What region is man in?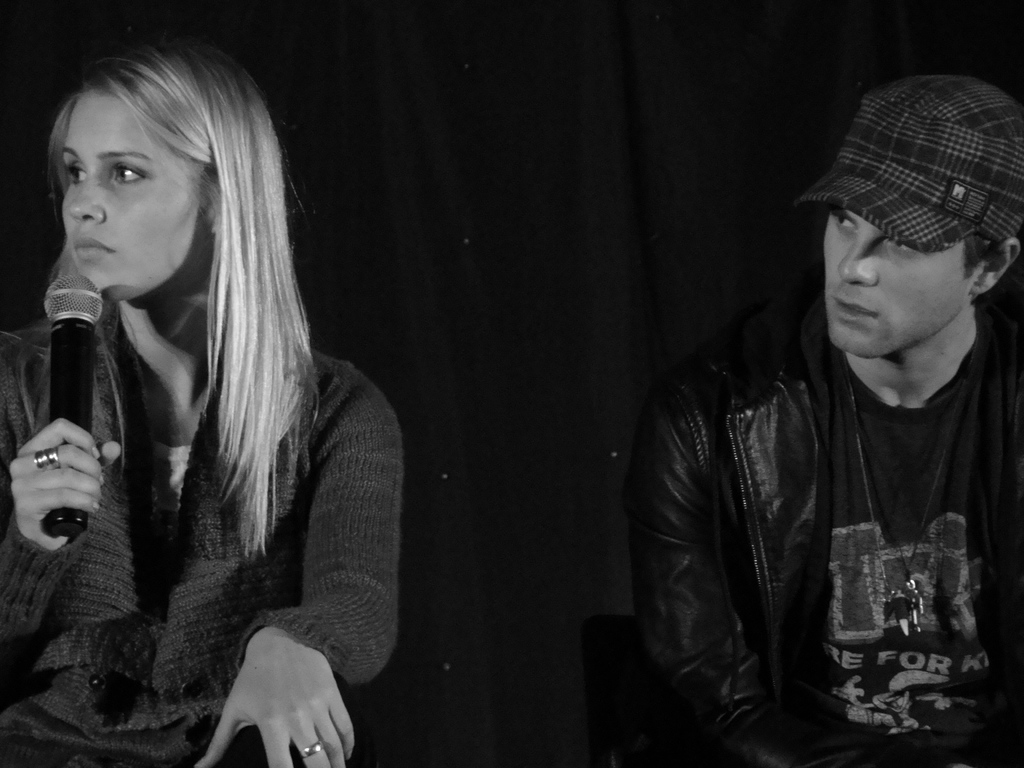
654:82:1023:765.
